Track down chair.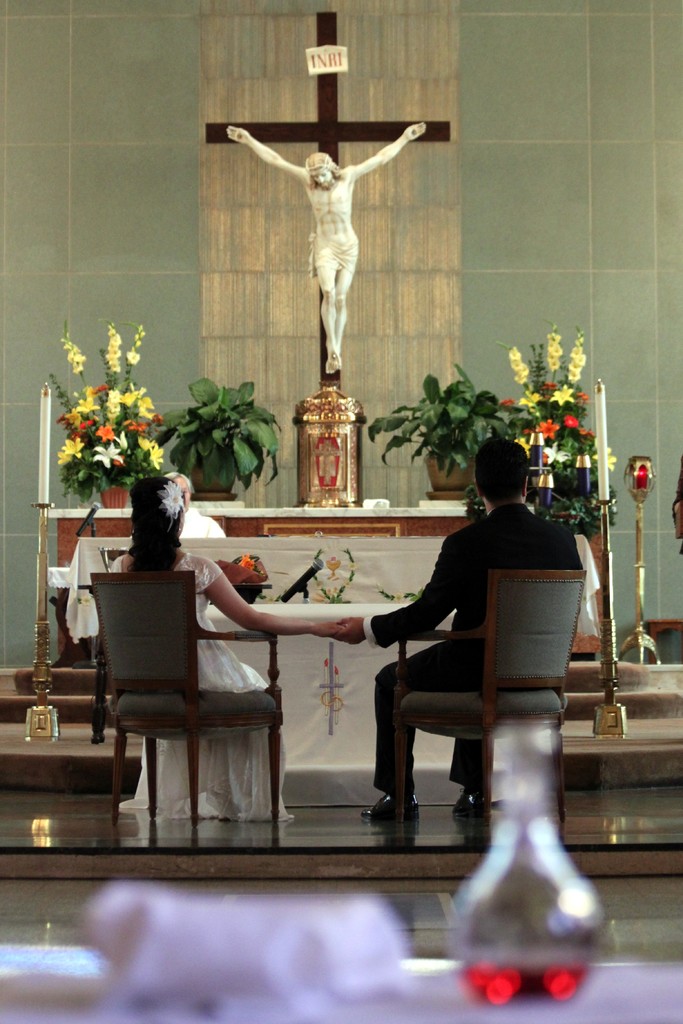
Tracked to {"x1": 93, "y1": 570, "x2": 284, "y2": 820}.
